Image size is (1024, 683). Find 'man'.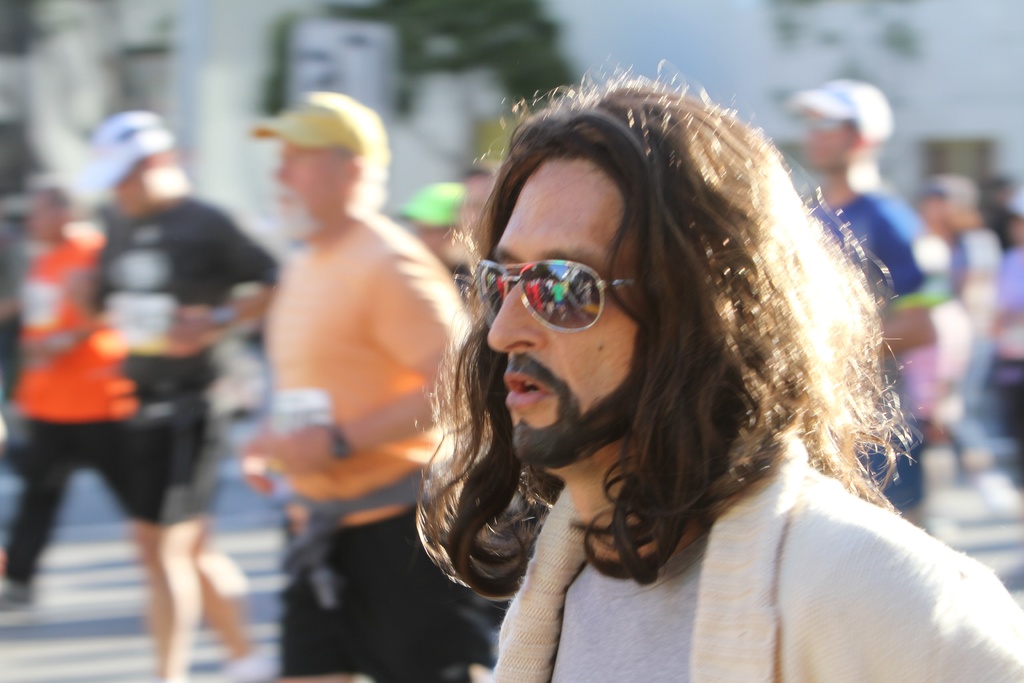
x1=216, y1=103, x2=454, y2=518.
